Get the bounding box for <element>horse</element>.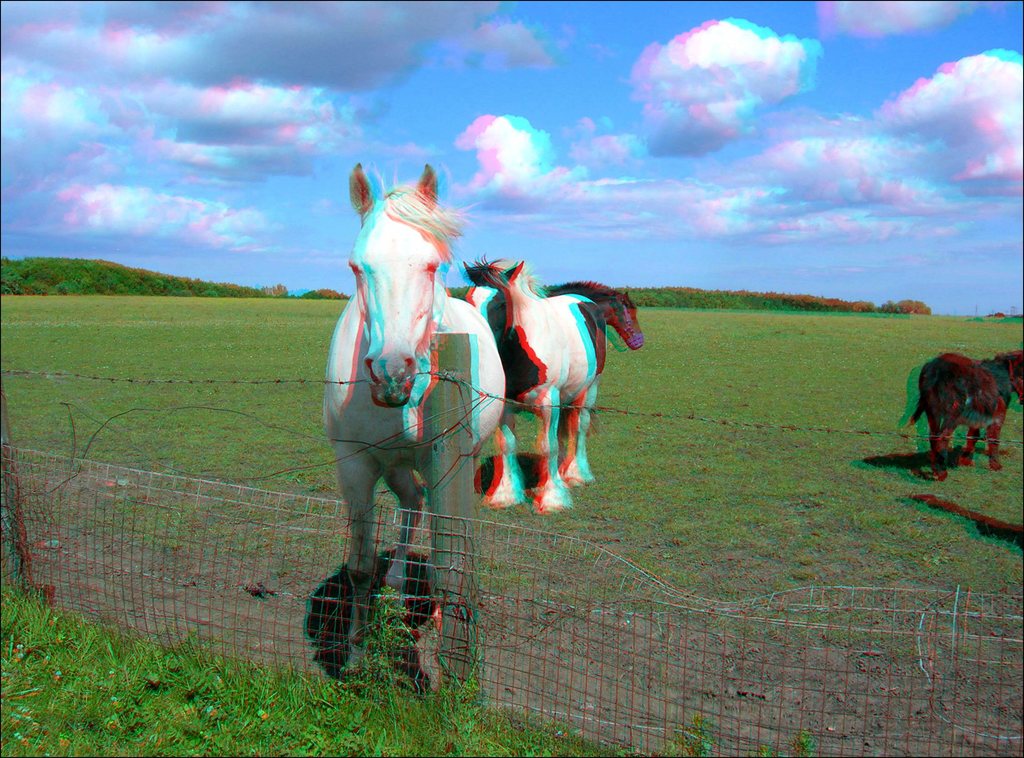
{"left": 543, "top": 274, "right": 647, "bottom": 350}.
